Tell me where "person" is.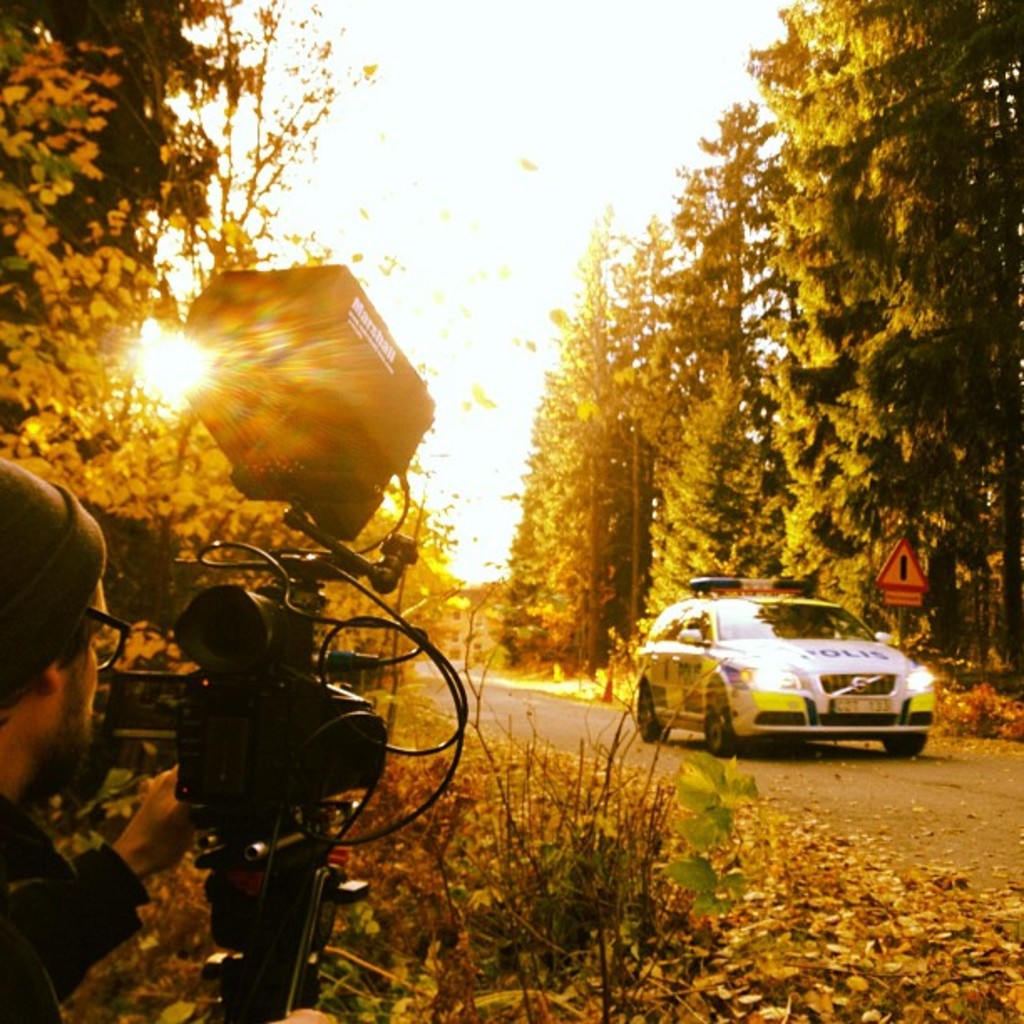
"person" is at select_region(0, 448, 331, 1022).
